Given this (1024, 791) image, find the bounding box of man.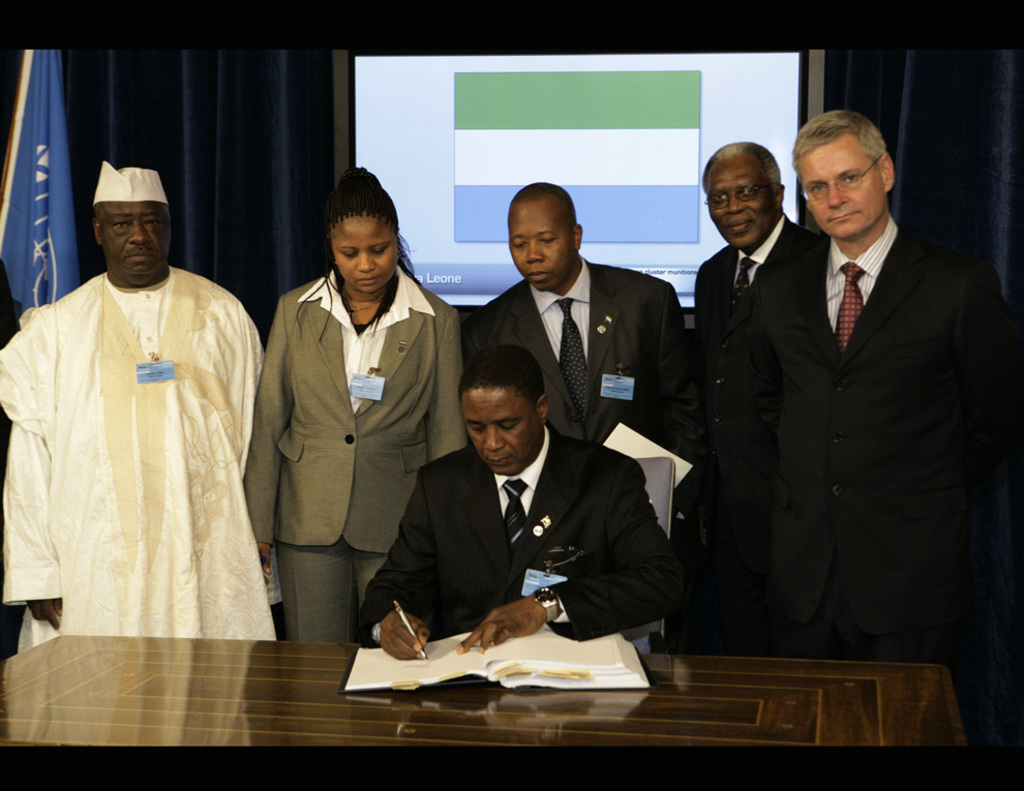
l=364, t=337, r=684, b=663.
